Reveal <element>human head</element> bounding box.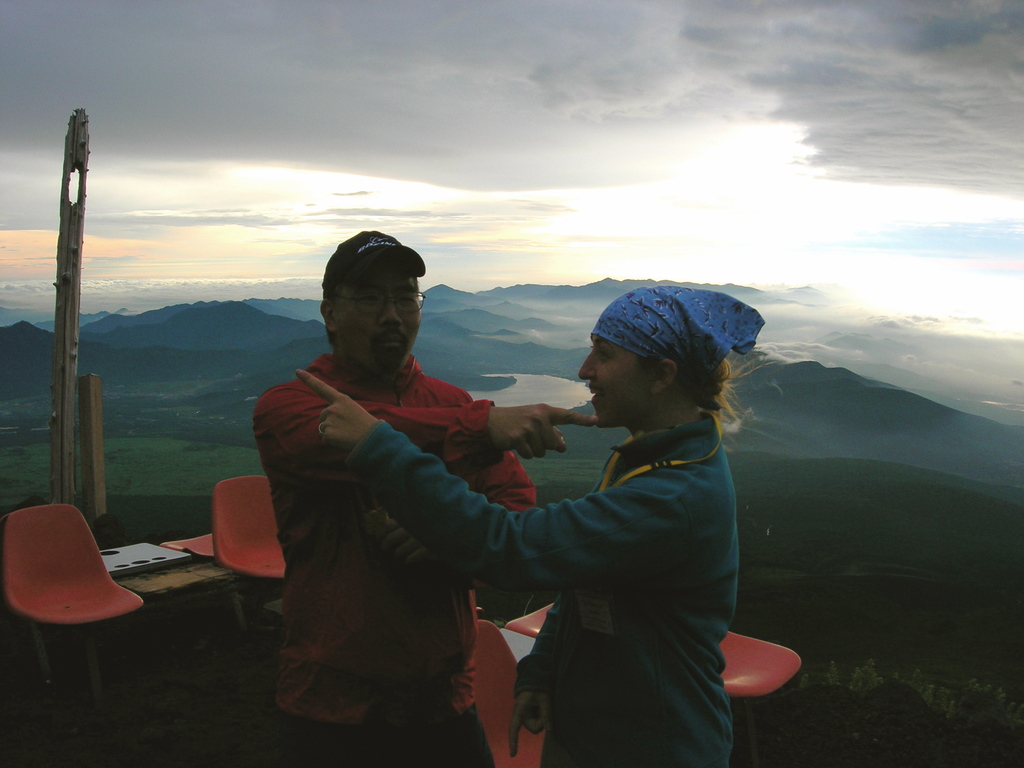
Revealed: {"left": 576, "top": 285, "right": 728, "bottom": 428}.
